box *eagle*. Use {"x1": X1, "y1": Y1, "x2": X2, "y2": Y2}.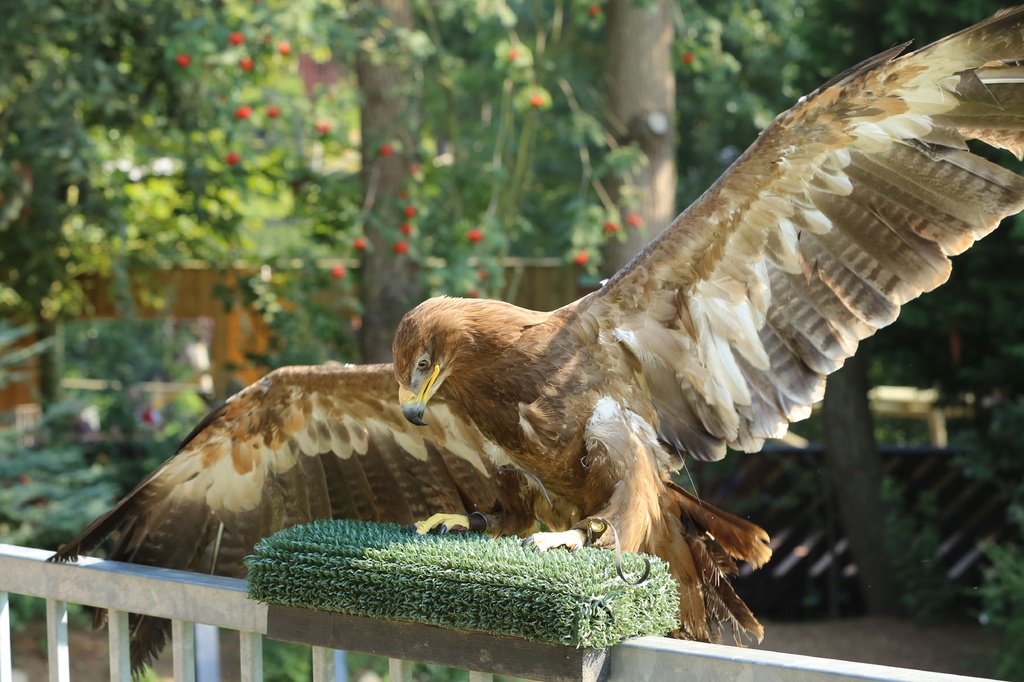
{"x1": 37, "y1": 0, "x2": 1023, "y2": 681}.
